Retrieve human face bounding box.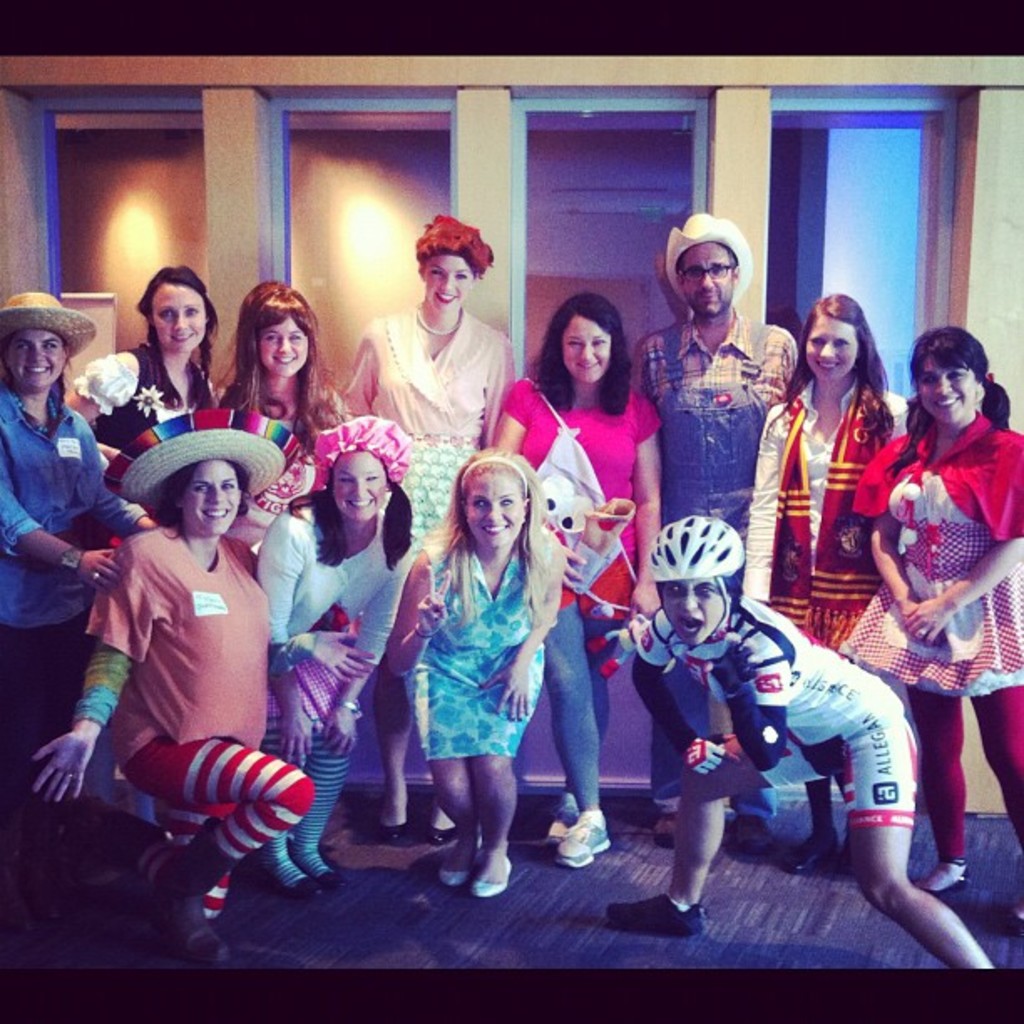
Bounding box: 796, 311, 863, 383.
